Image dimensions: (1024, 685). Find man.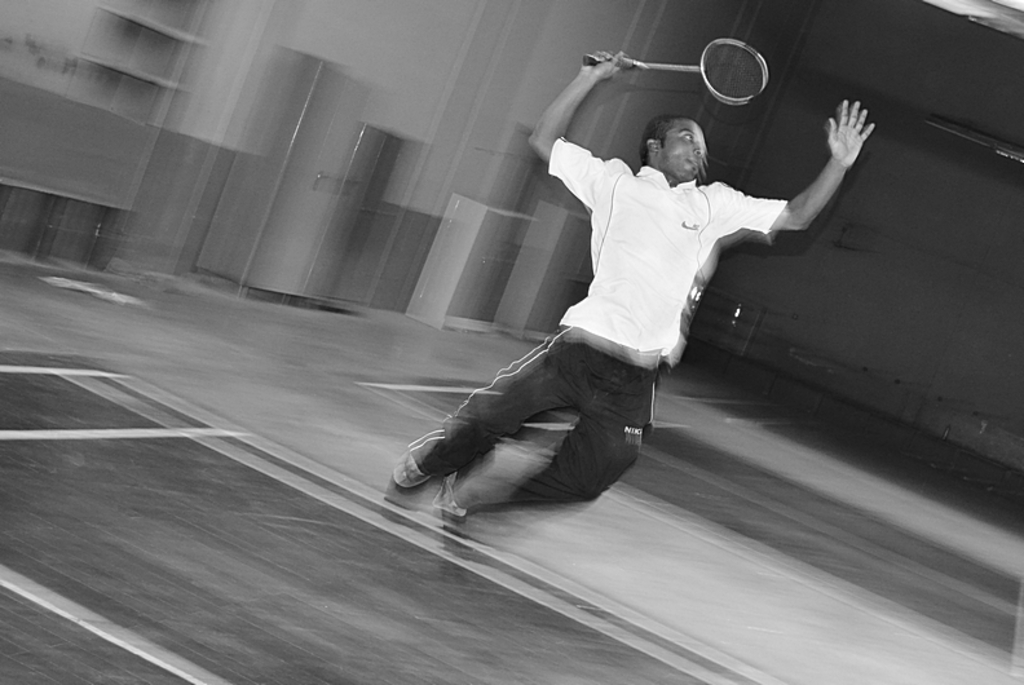
left=385, top=44, right=880, bottom=530.
